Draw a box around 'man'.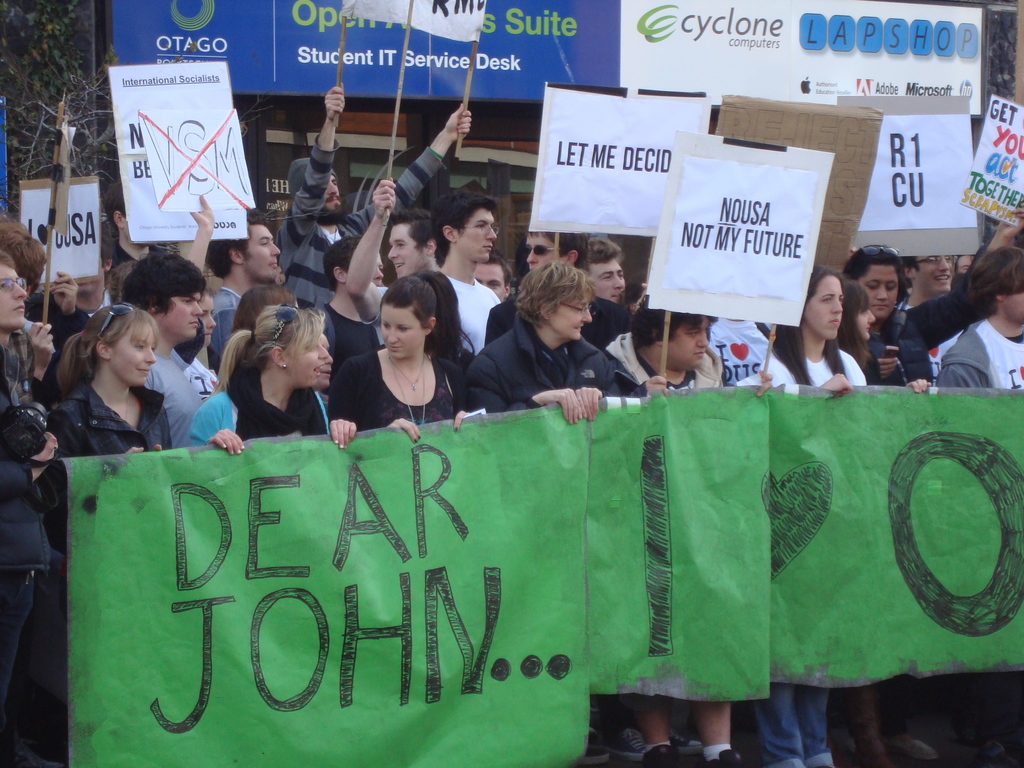
<region>904, 255, 959, 386</region>.
